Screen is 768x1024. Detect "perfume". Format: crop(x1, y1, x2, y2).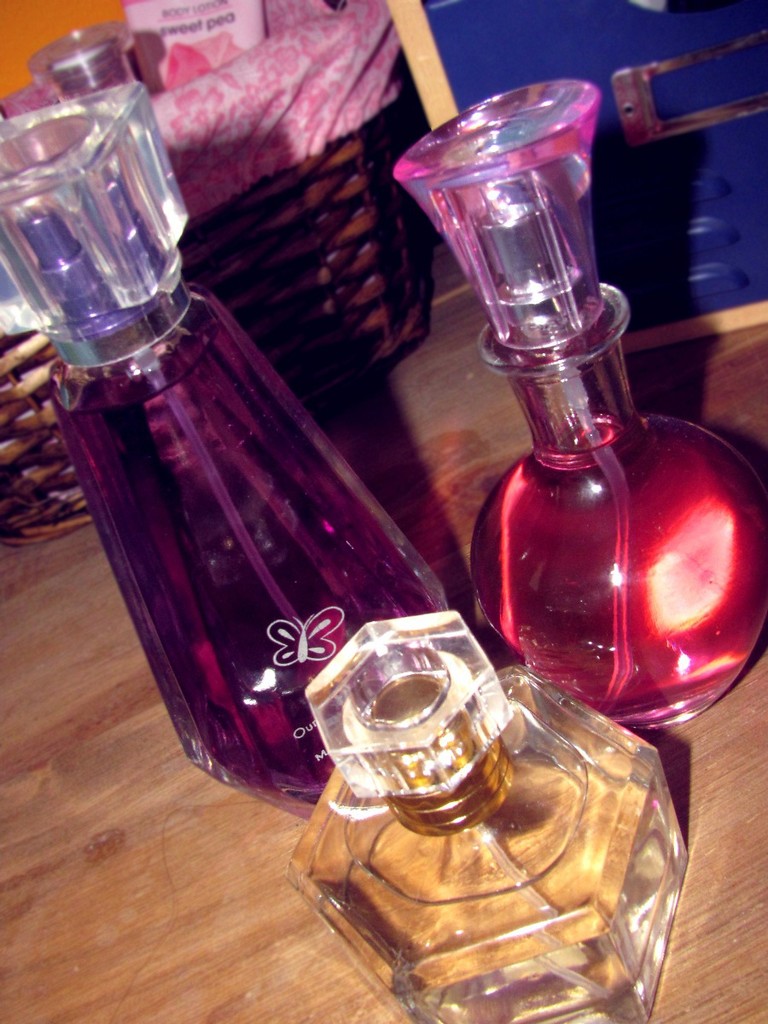
crop(292, 607, 689, 1023).
